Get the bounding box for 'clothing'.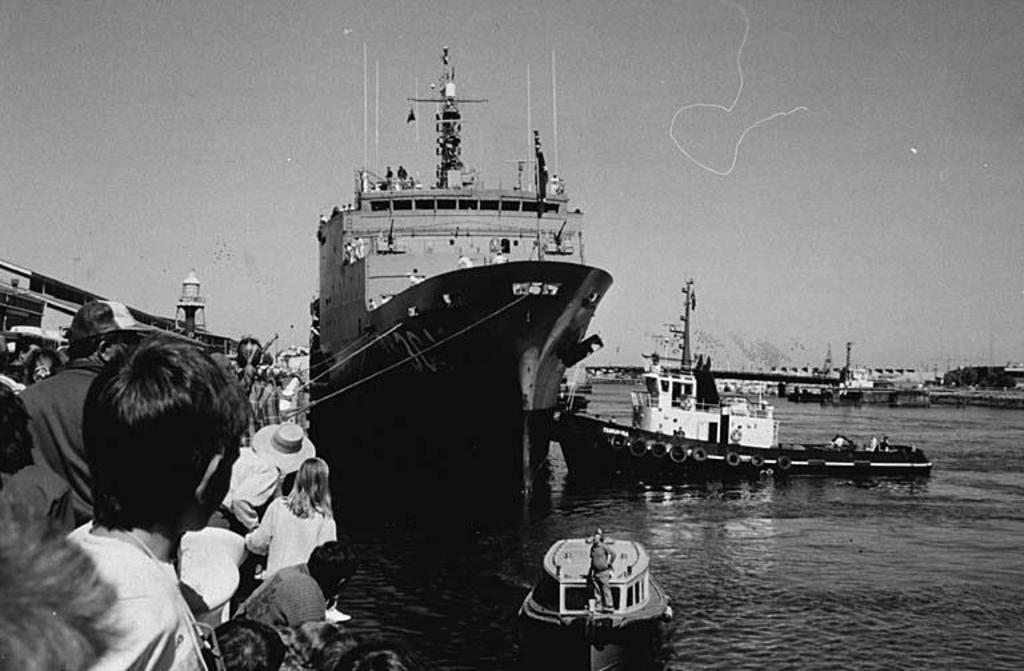
(231, 562, 331, 631).
